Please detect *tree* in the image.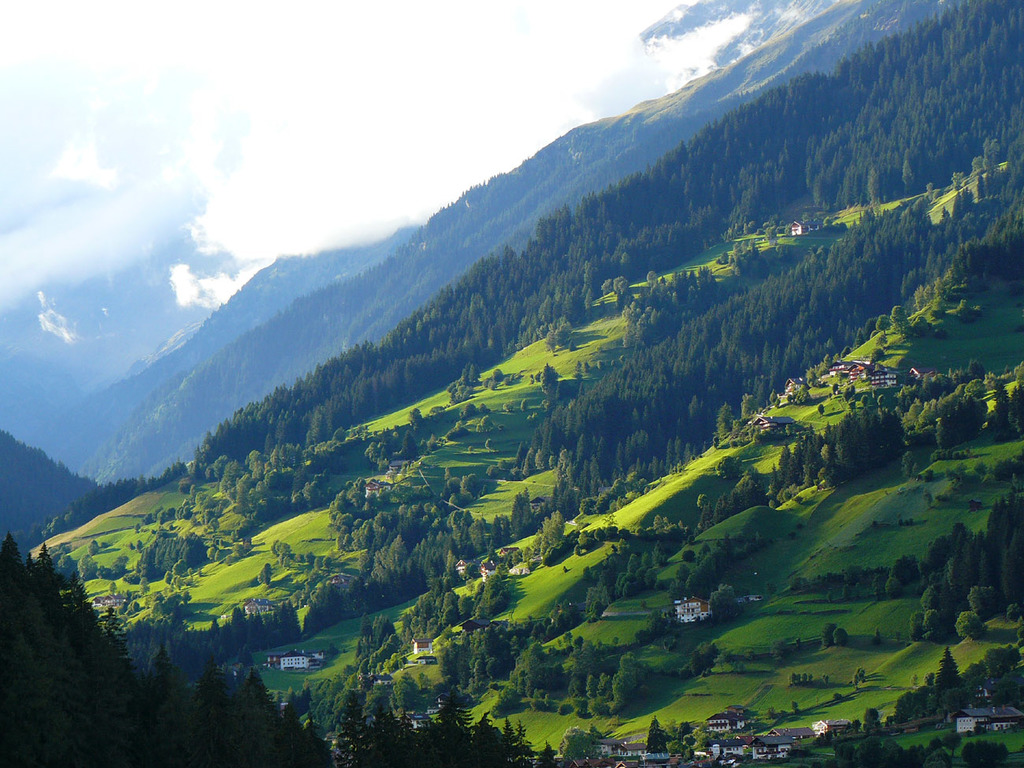
{"x1": 355, "y1": 614, "x2": 376, "y2": 658}.
